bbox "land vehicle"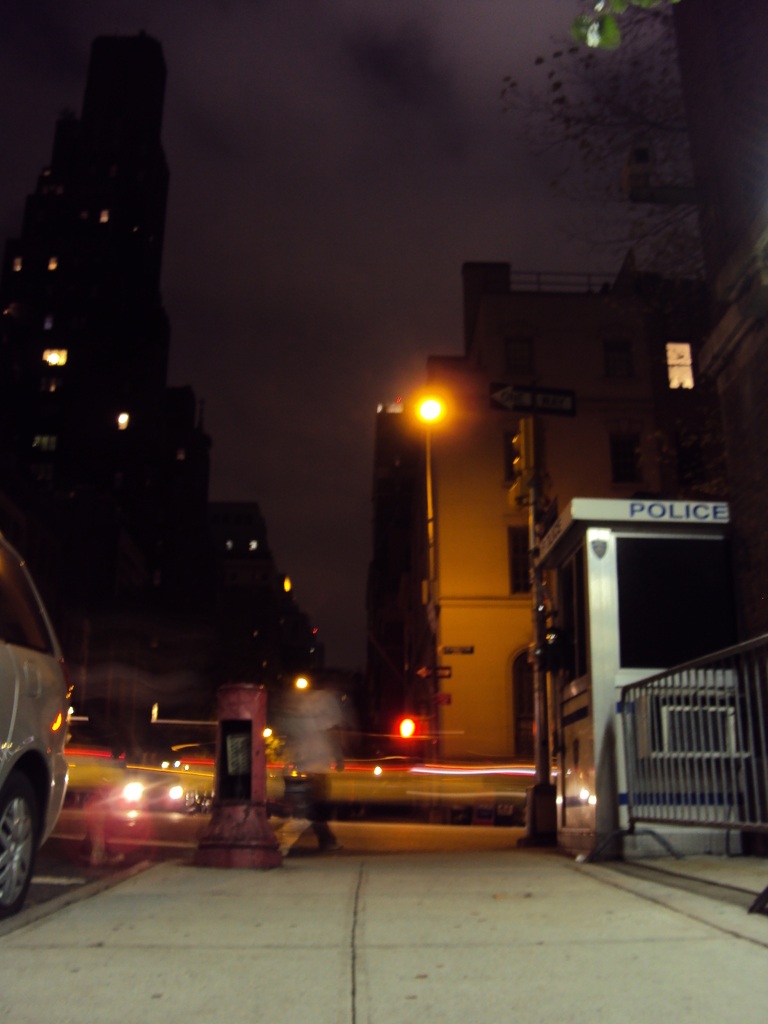
(0,532,69,911)
